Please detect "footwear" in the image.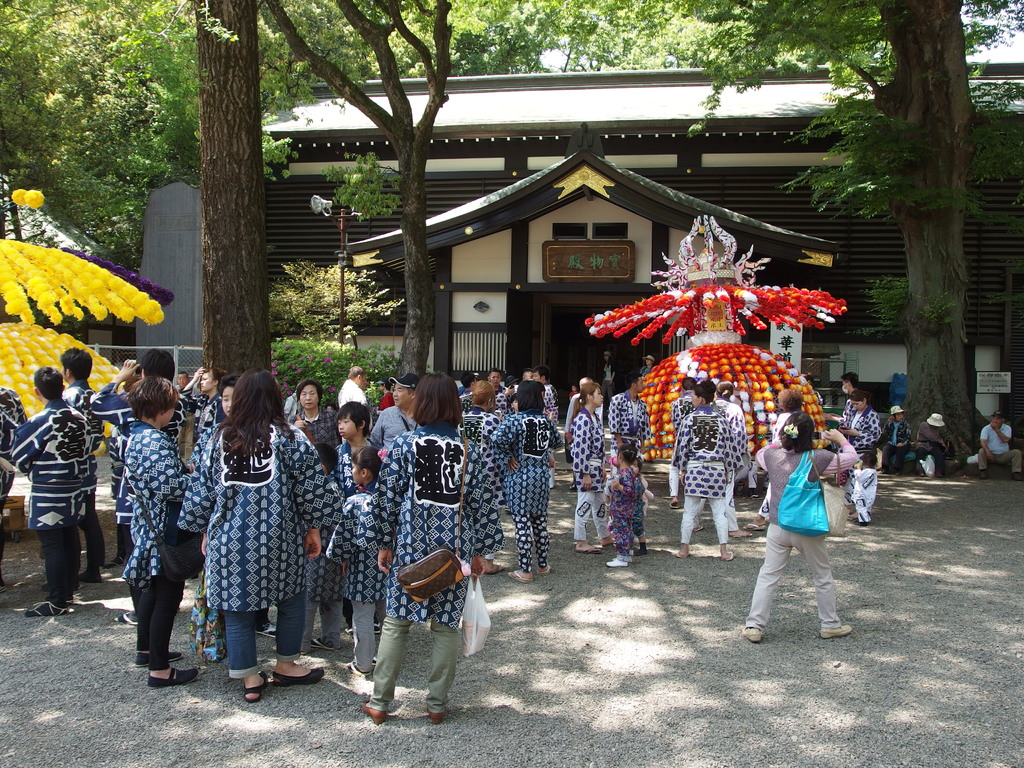
132,643,187,673.
